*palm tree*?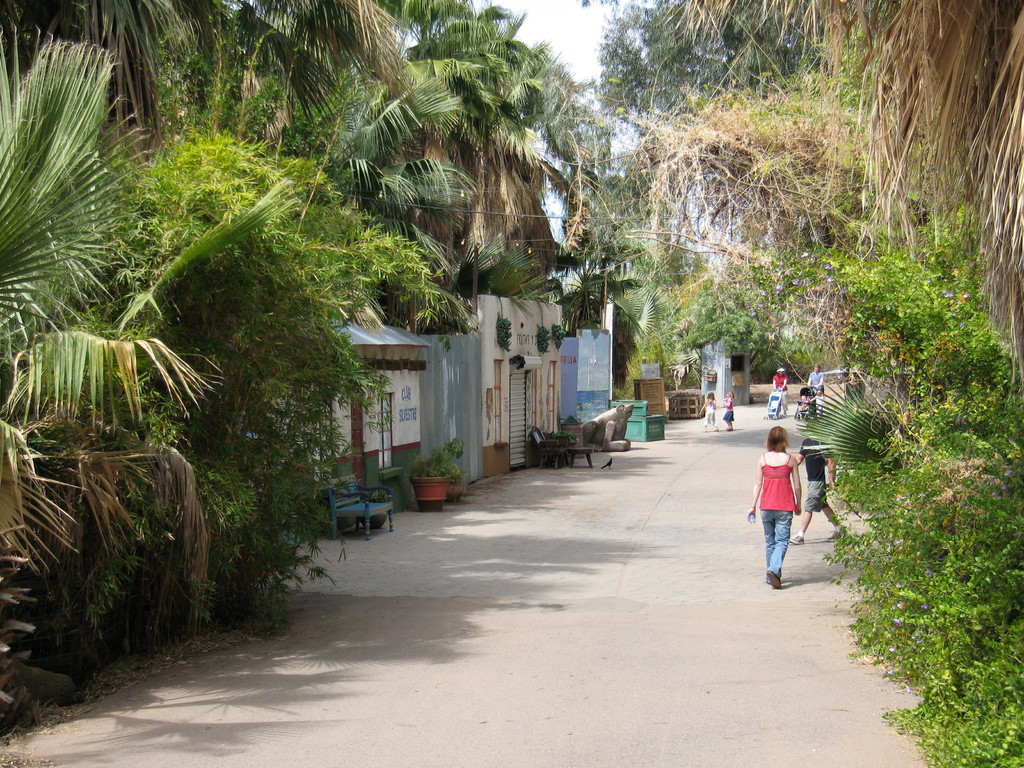
bbox=[394, 13, 575, 287]
